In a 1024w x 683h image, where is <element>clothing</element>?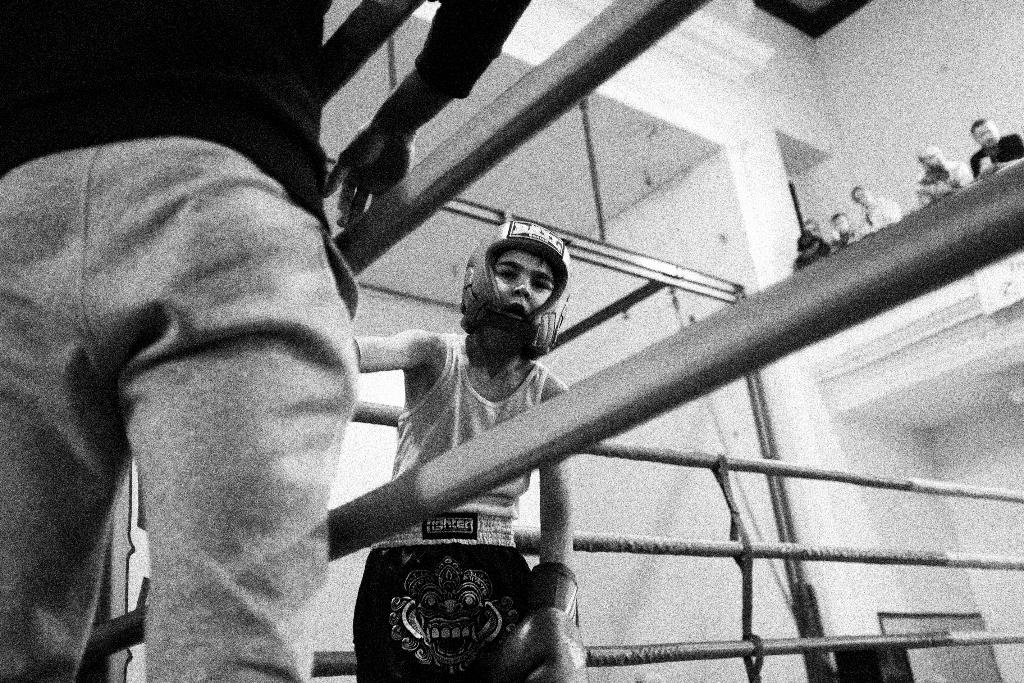
box(968, 127, 1023, 167).
